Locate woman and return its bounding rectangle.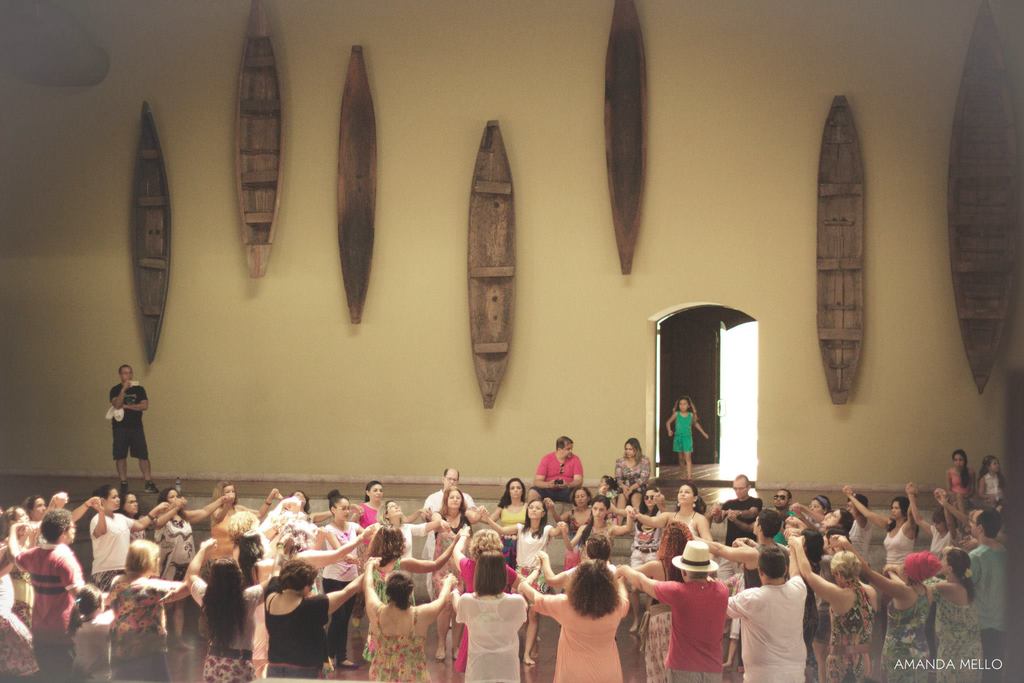
(320, 487, 385, 670).
